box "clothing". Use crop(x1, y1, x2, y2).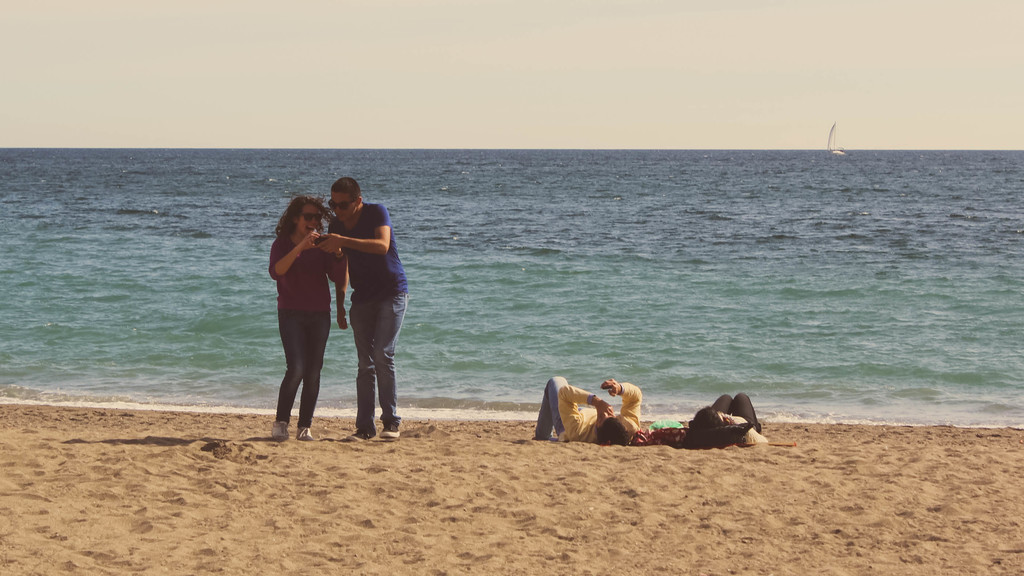
crop(691, 388, 769, 436).
